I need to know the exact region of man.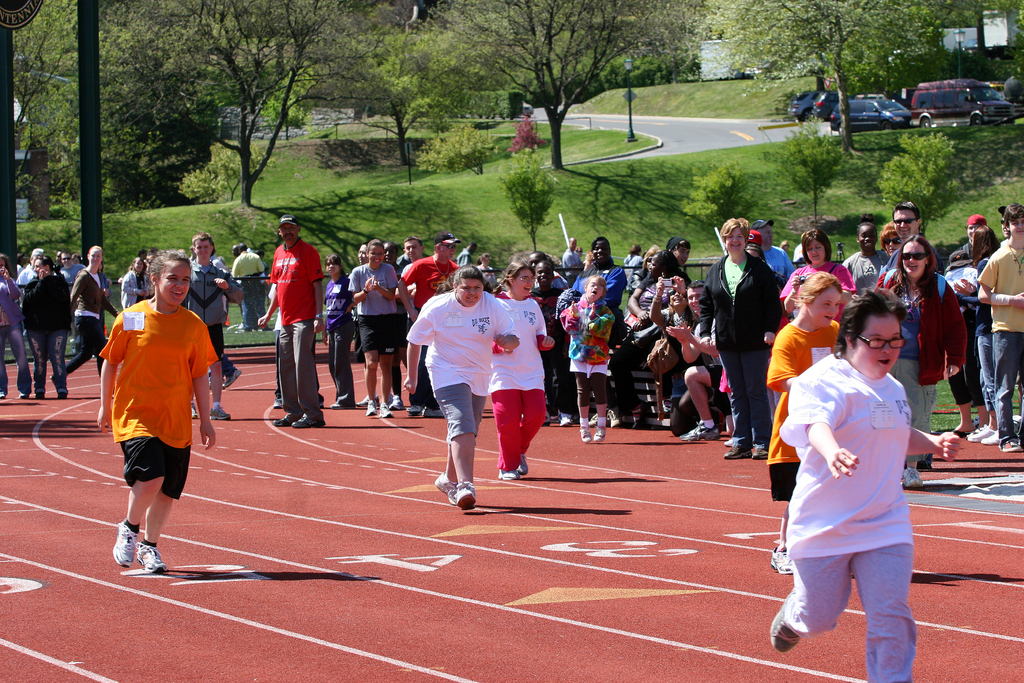
Region: BBox(455, 236, 477, 267).
